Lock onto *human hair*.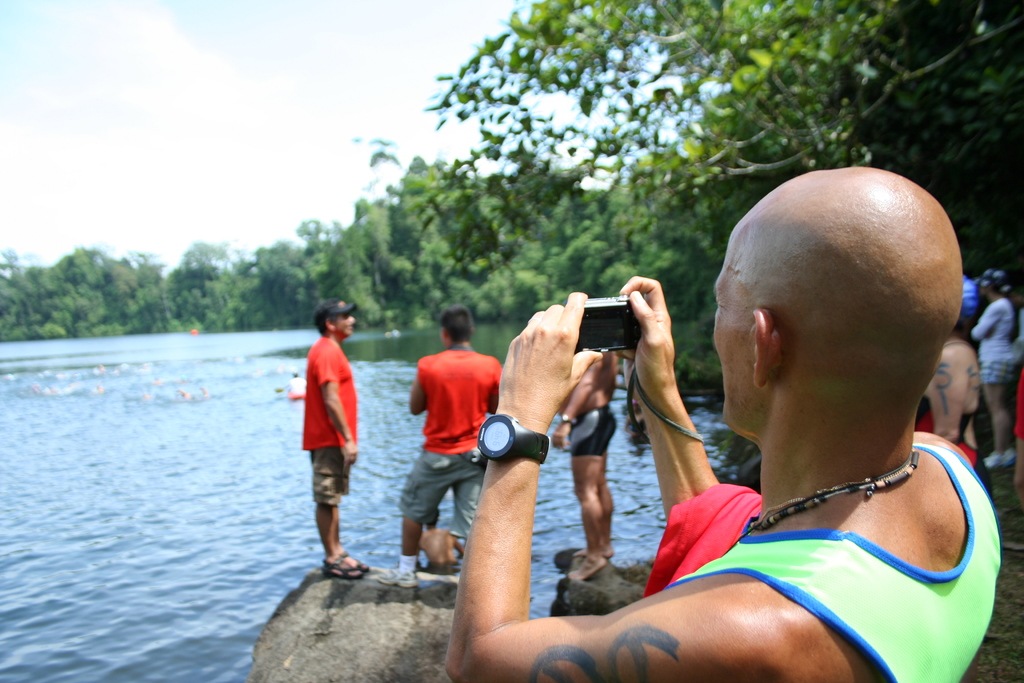
Locked: locate(438, 304, 476, 343).
